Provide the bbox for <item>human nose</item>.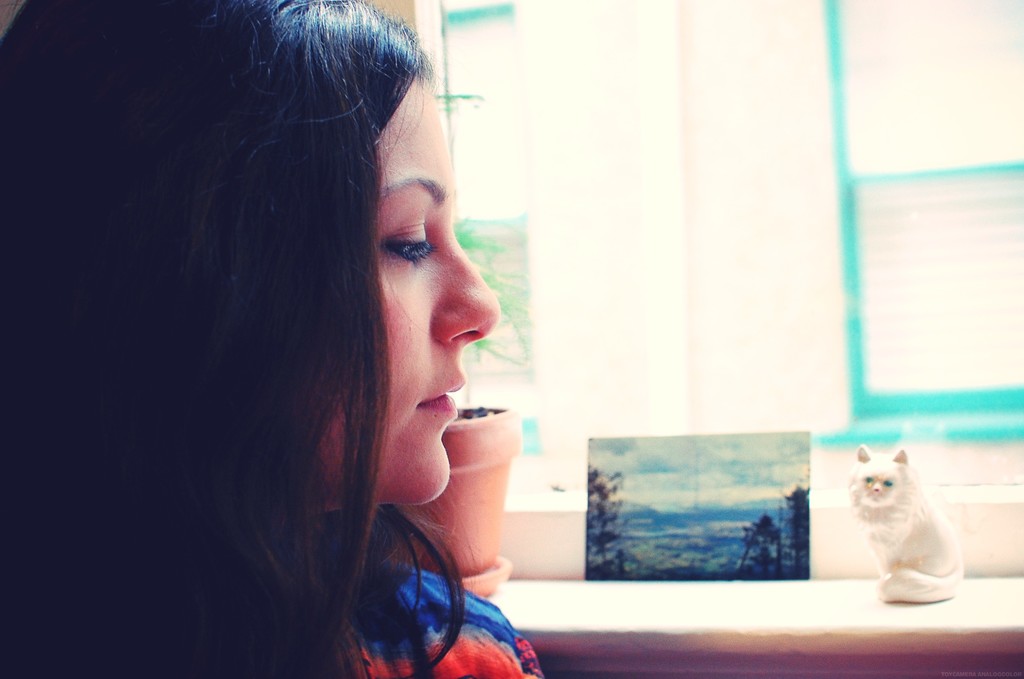
(433, 237, 499, 342).
